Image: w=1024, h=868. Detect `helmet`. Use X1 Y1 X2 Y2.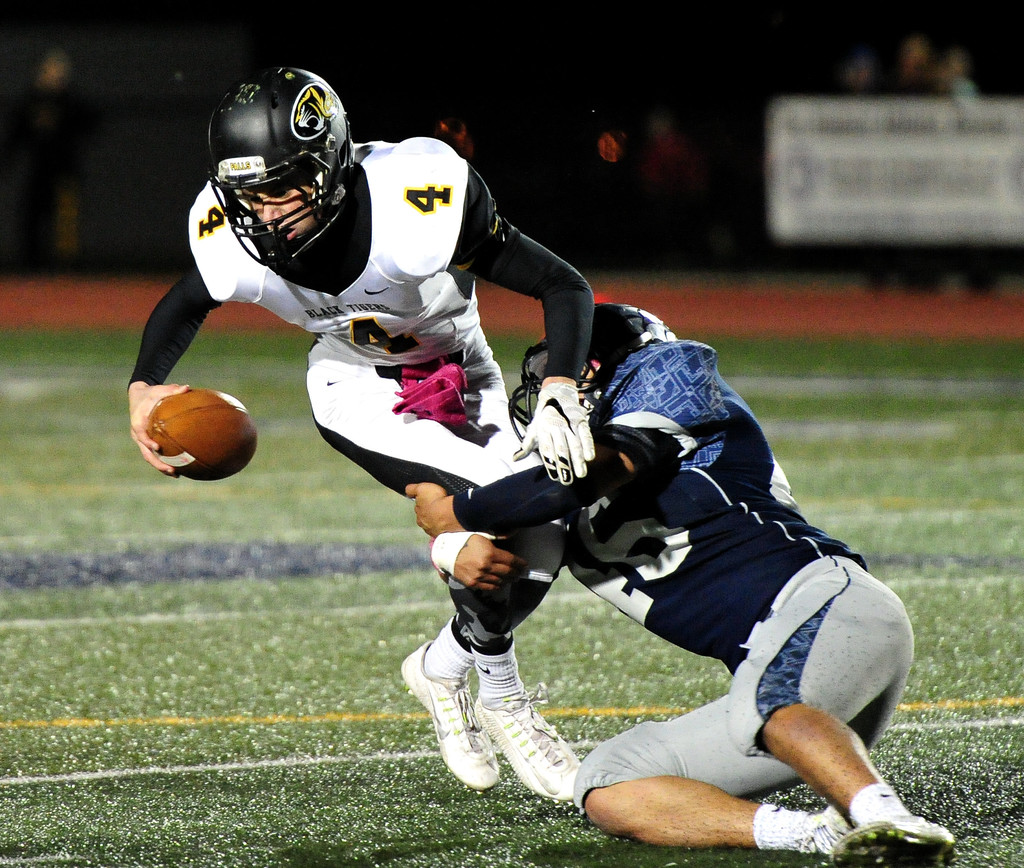
508 307 680 443.
